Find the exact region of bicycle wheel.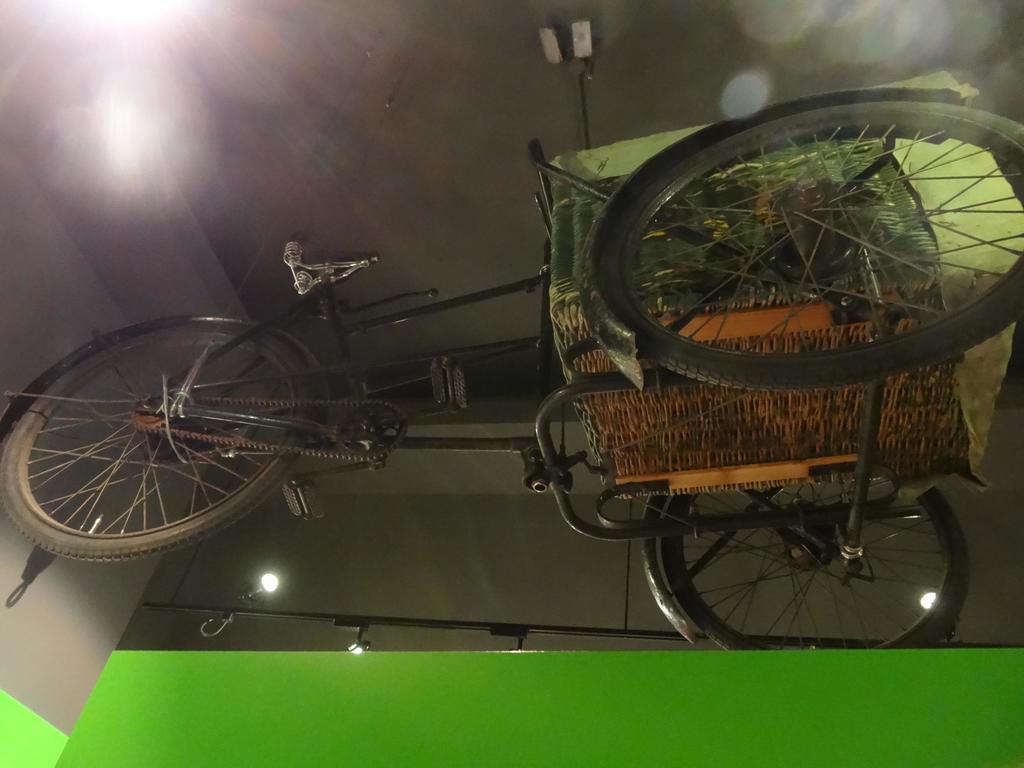
Exact region: (x1=631, y1=472, x2=989, y2=660).
